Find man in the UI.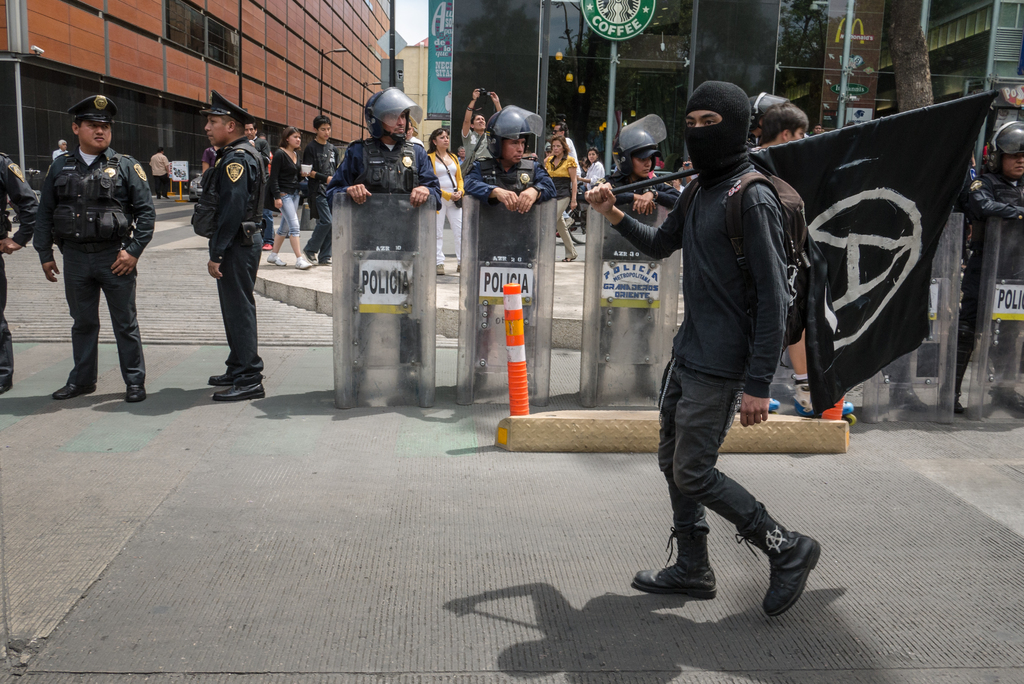
UI element at <bbox>29, 102, 152, 411</bbox>.
